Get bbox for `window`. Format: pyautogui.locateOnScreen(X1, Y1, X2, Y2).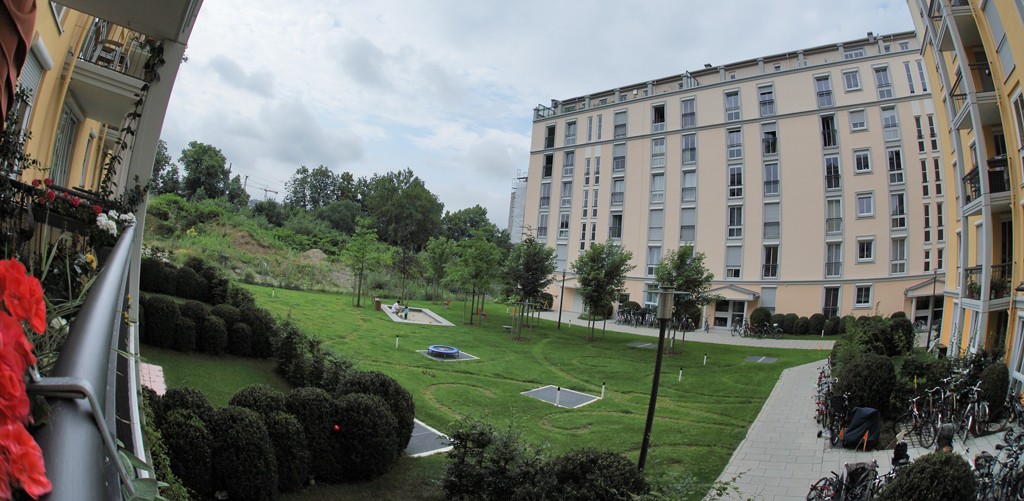
pyautogui.locateOnScreen(823, 155, 845, 192).
